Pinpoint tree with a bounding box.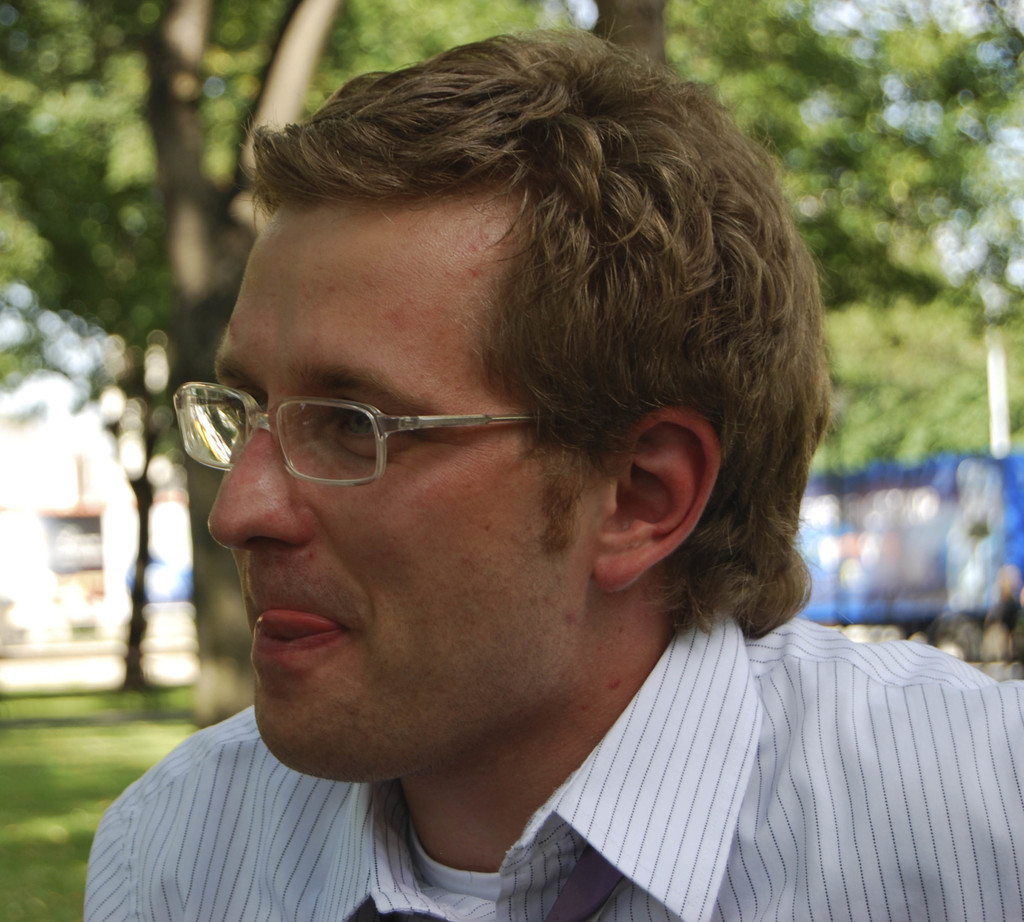
region(0, 0, 1023, 716).
